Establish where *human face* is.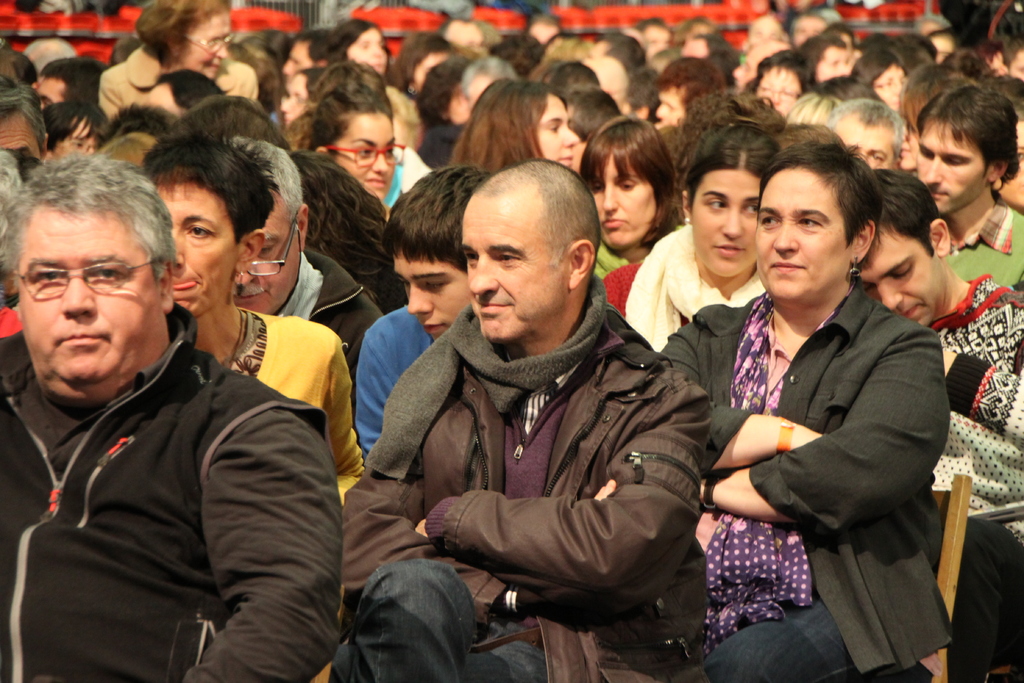
Established at {"left": 236, "top": 202, "right": 296, "bottom": 315}.
